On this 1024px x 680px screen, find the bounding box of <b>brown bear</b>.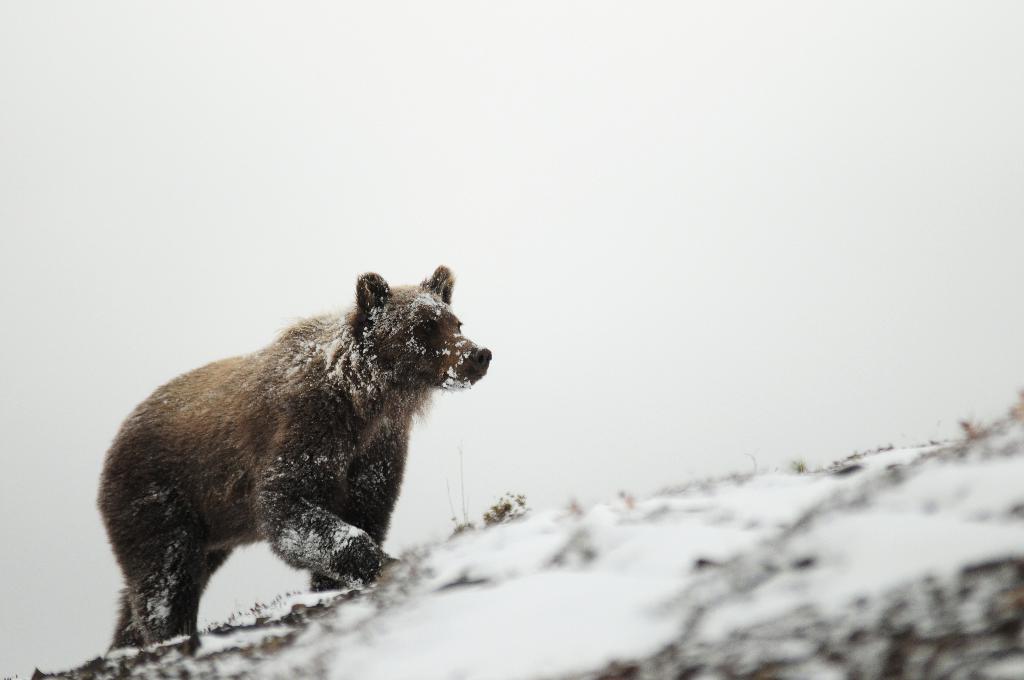
Bounding box: locate(94, 263, 493, 647).
